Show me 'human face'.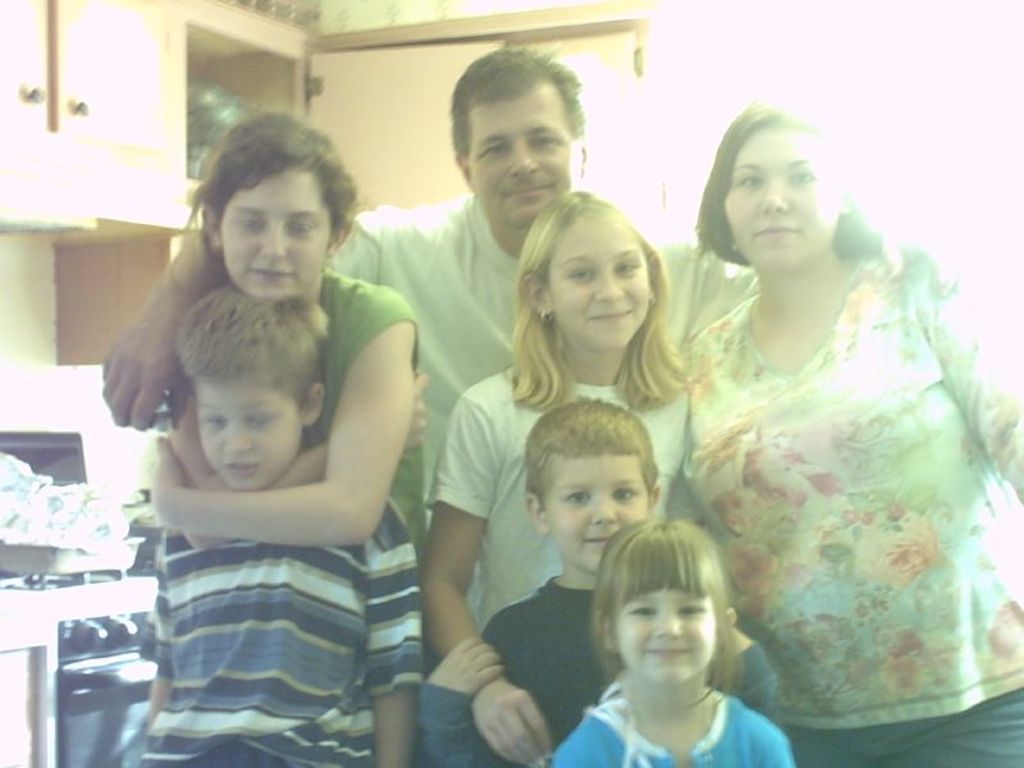
'human face' is here: <box>719,134,841,270</box>.
